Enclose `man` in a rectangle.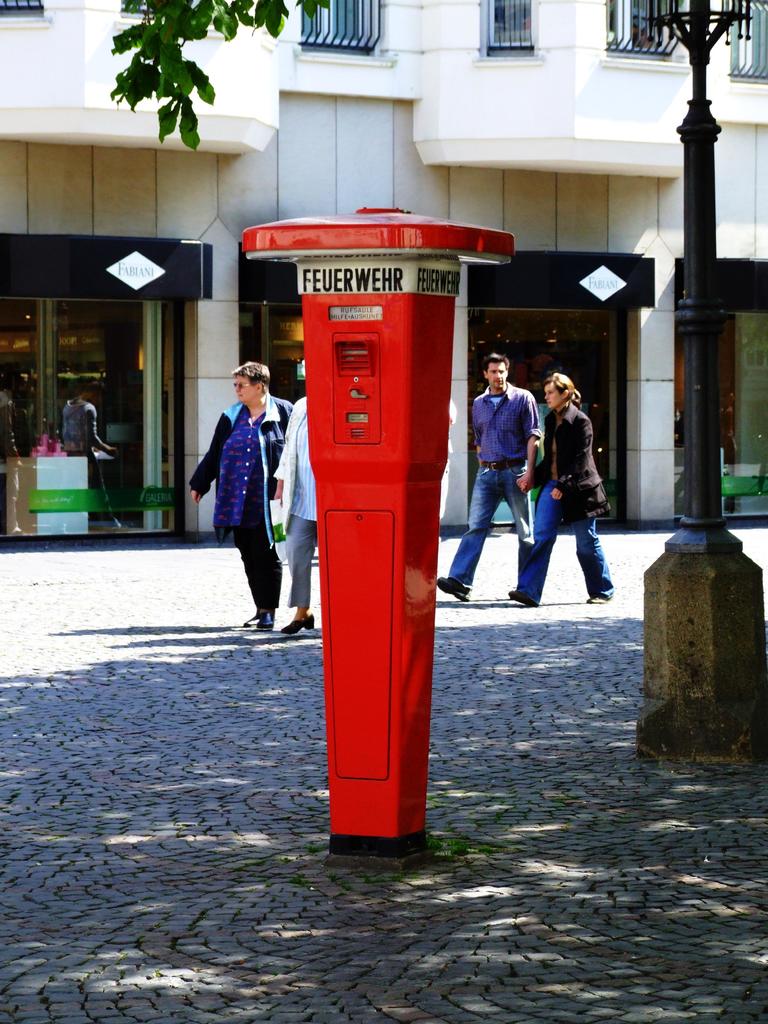
[left=461, top=339, right=558, bottom=578].
